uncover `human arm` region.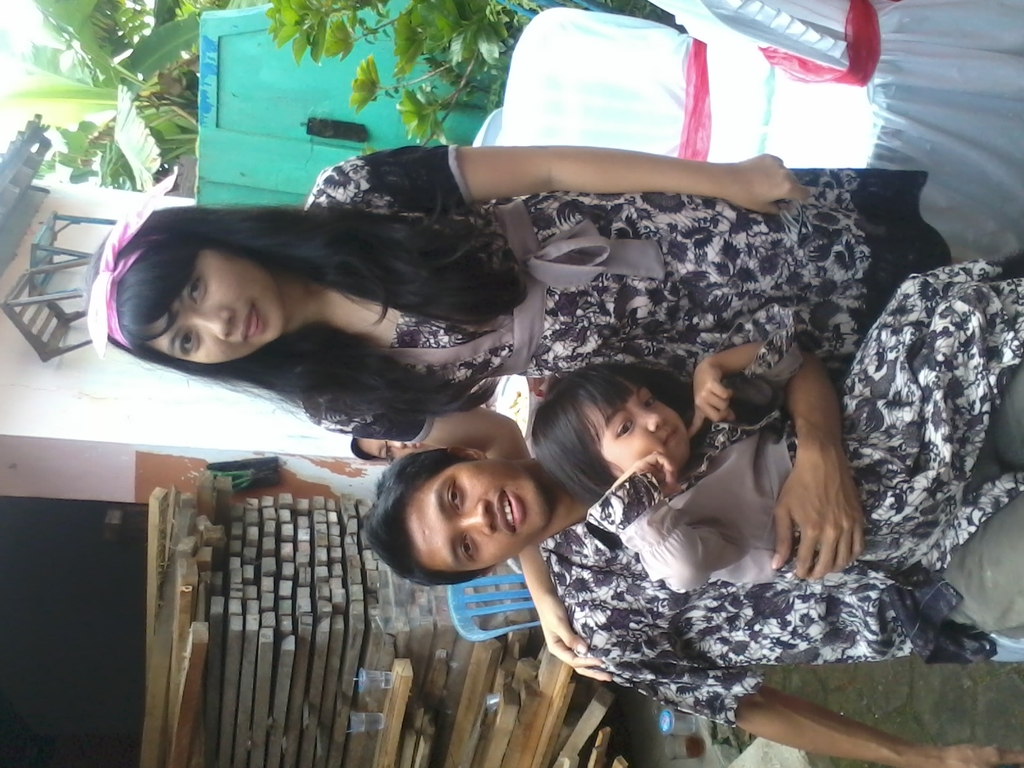
Uncovered: x1=767, y1=336, x2=872, y2=614.
